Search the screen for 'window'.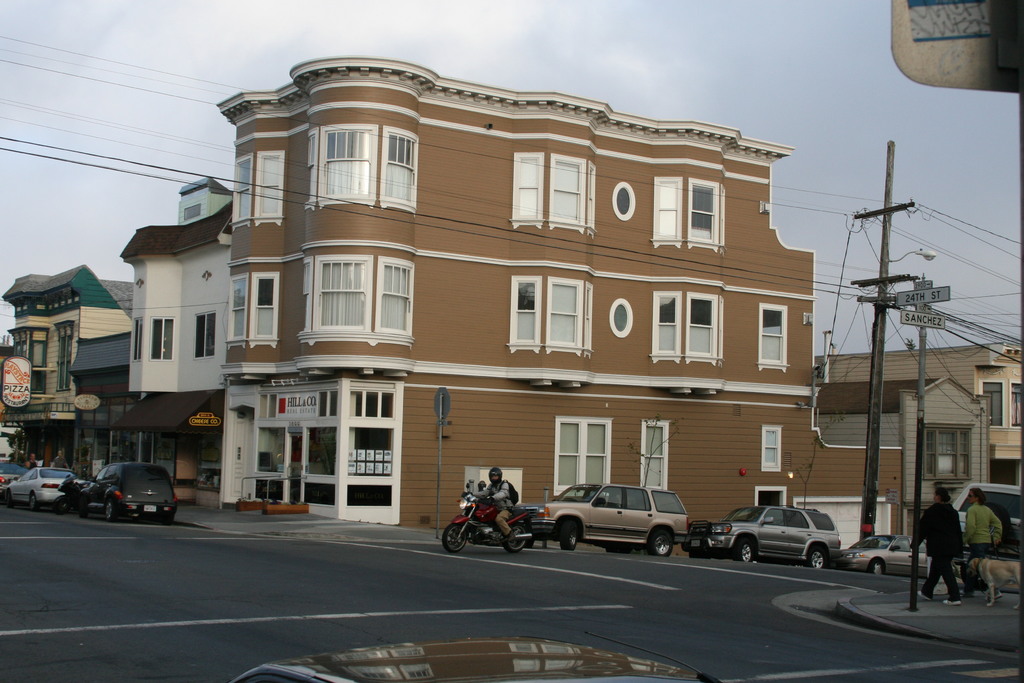
Found at 643/424/669/491.
